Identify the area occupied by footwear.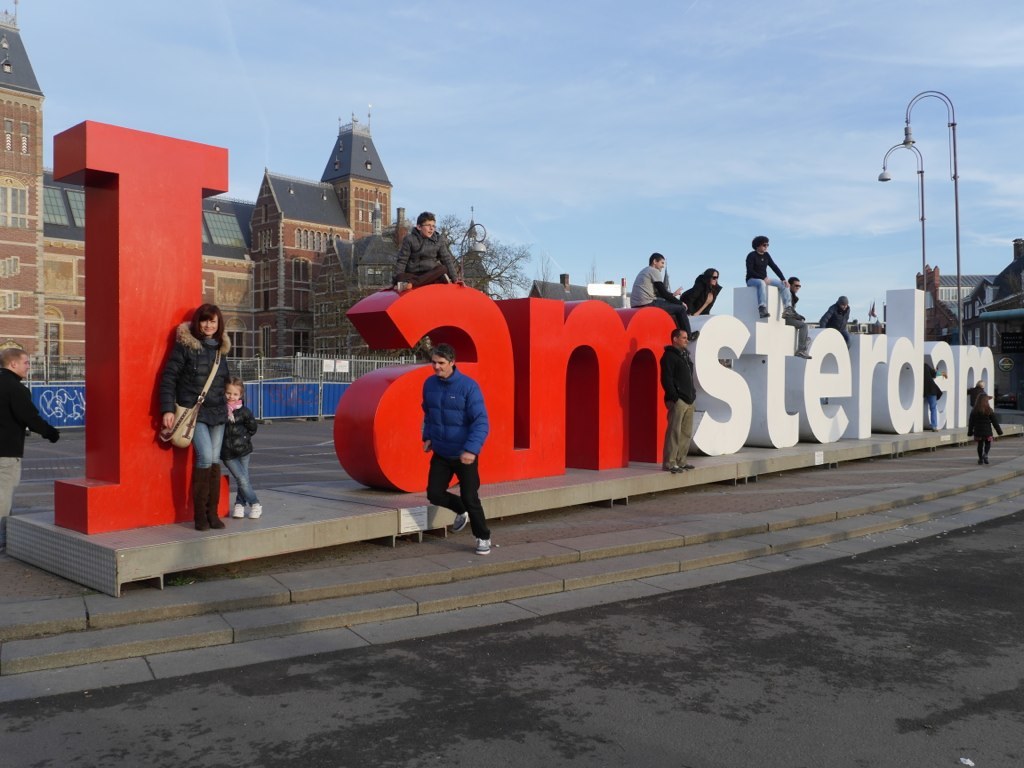
Area: <region>757, 303, 770, 319</region>.
